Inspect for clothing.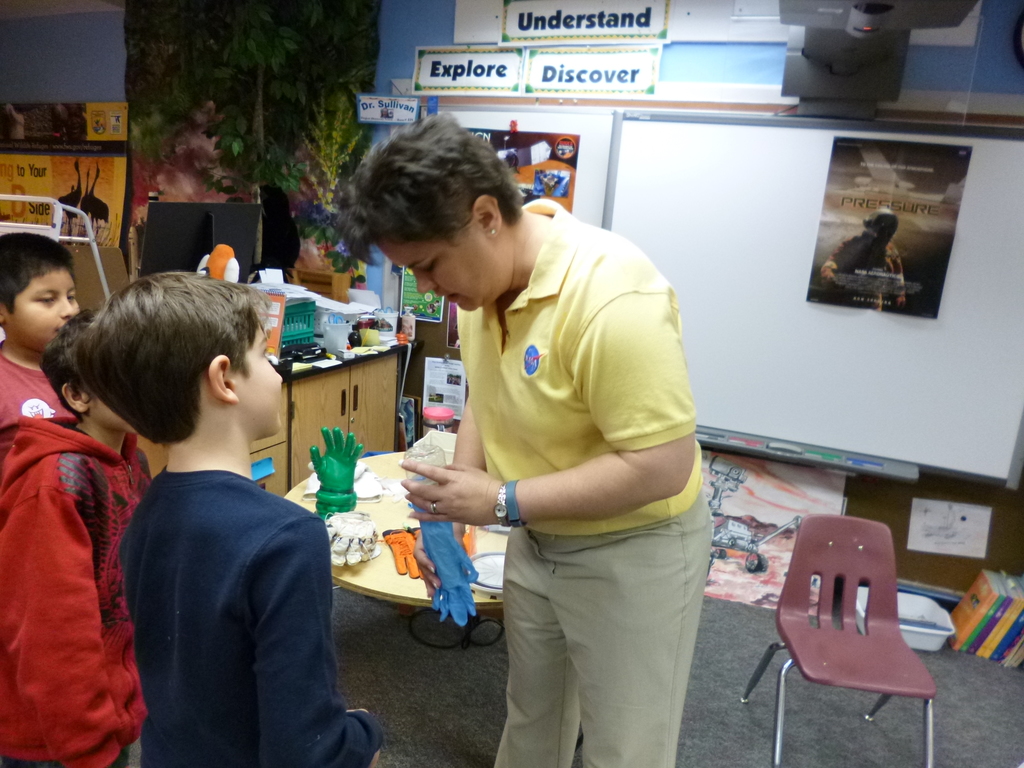
Inspection: l=456, t=196, r=714, b=767.
